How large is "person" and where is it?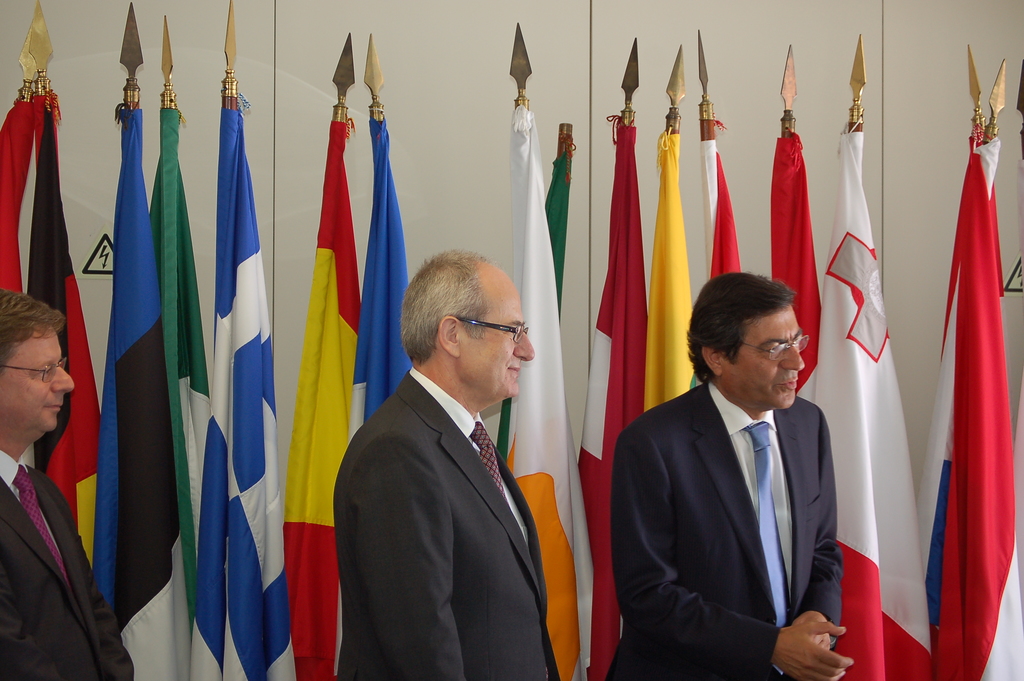
Bounding box: select_region(621, 267, 848, 680).
